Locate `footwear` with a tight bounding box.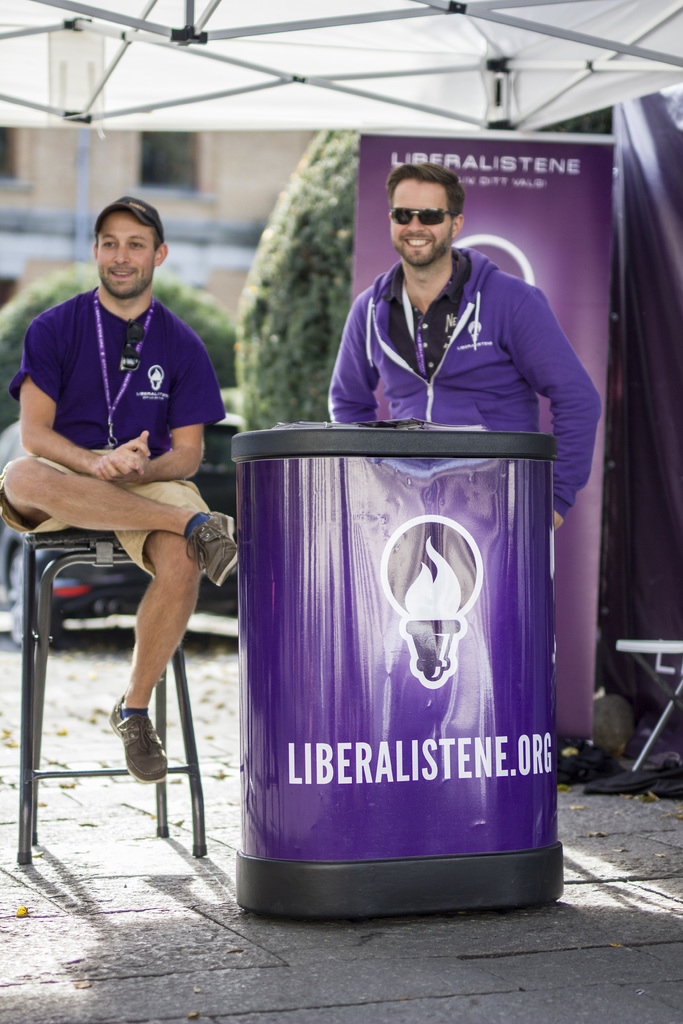
[182,508,242,588].
